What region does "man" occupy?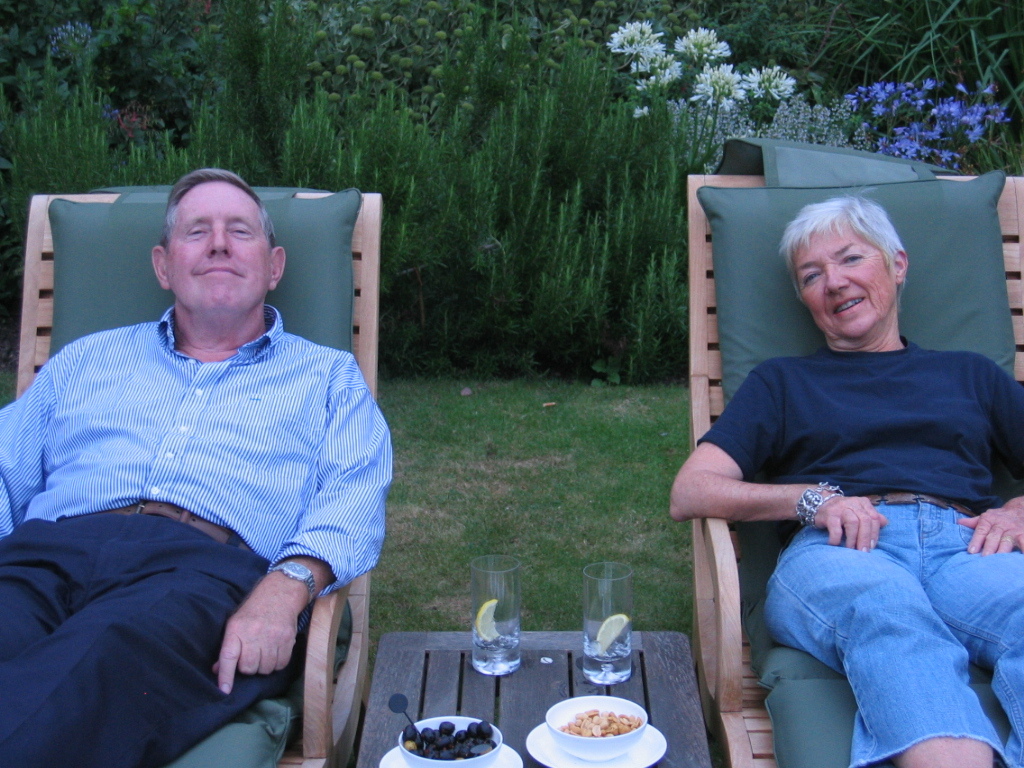
0:171:413:767.
